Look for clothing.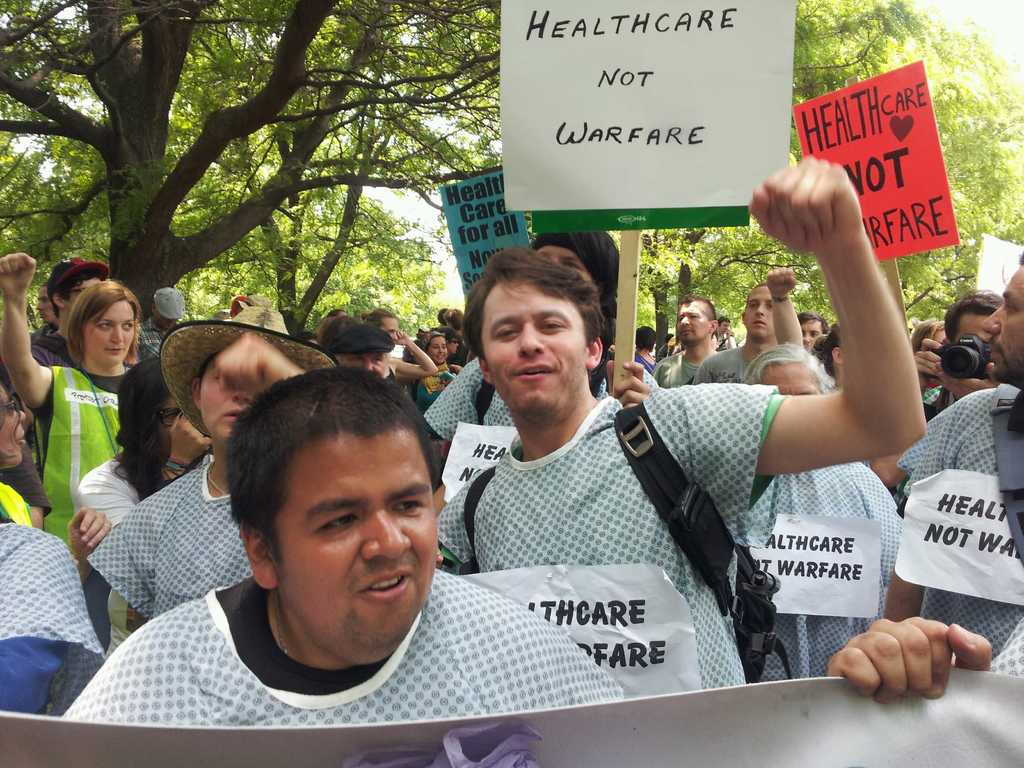
Found: (left=434, top=381, right=772, bottom=660).
